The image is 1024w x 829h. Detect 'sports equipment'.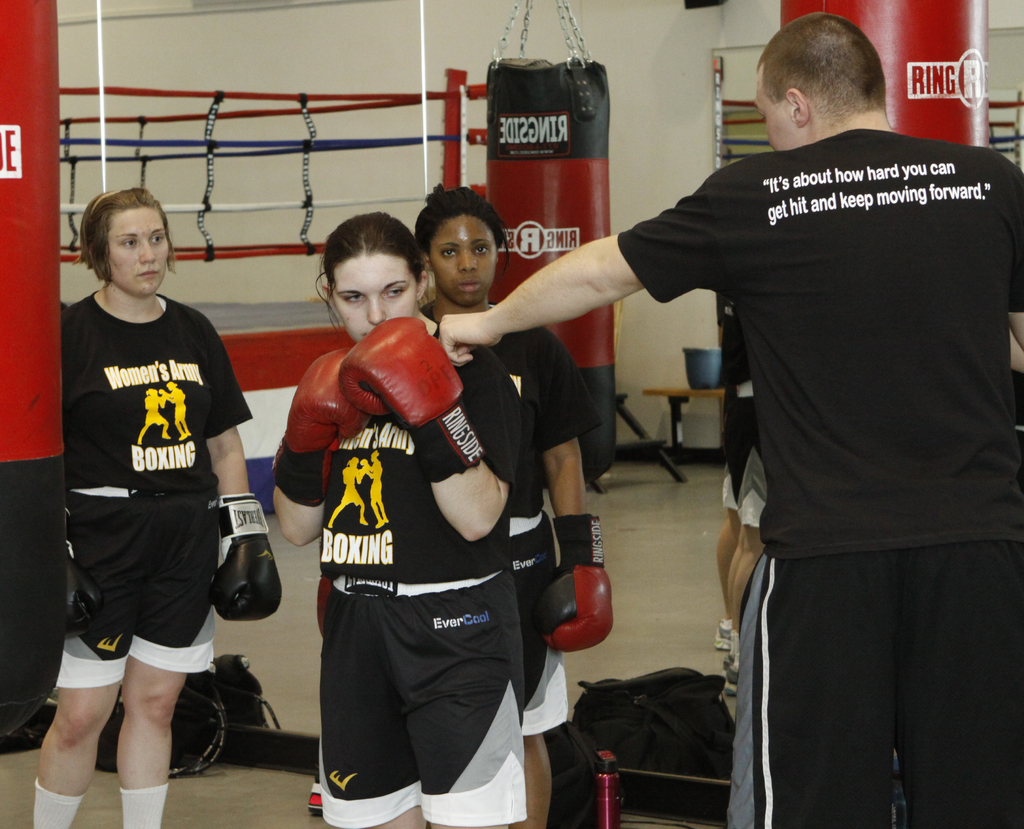
Detection: rect(267, 350, 364, 510).
